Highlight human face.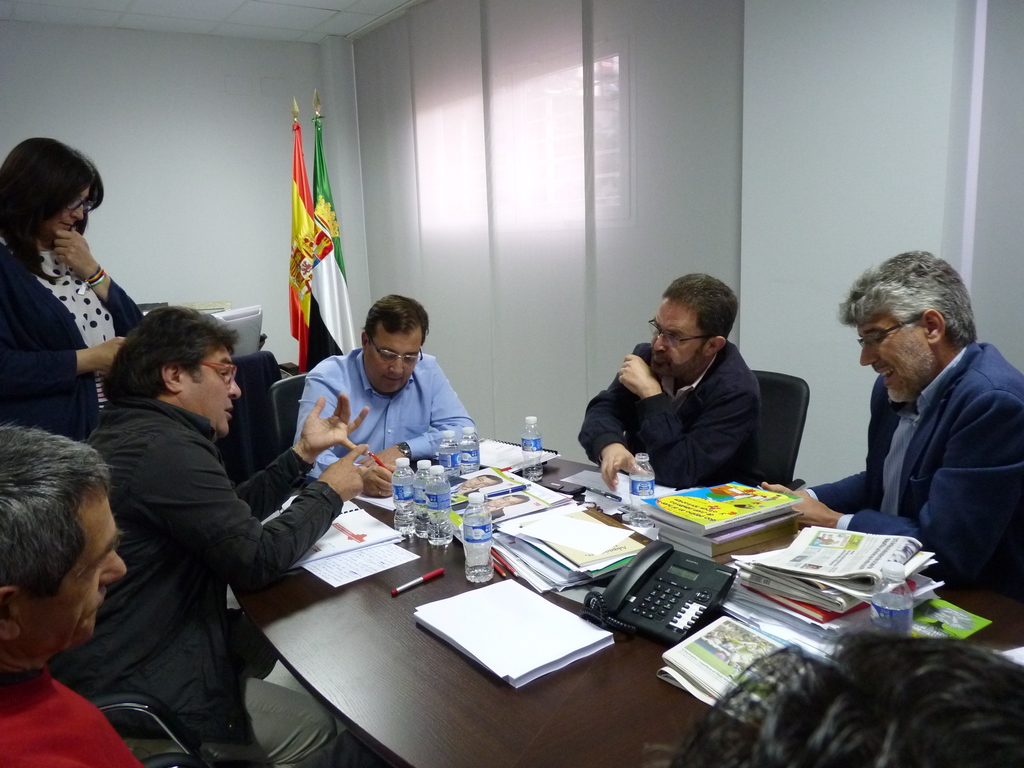
Highlighted region: x1=40, y1=508, x2=126, y2=650.
